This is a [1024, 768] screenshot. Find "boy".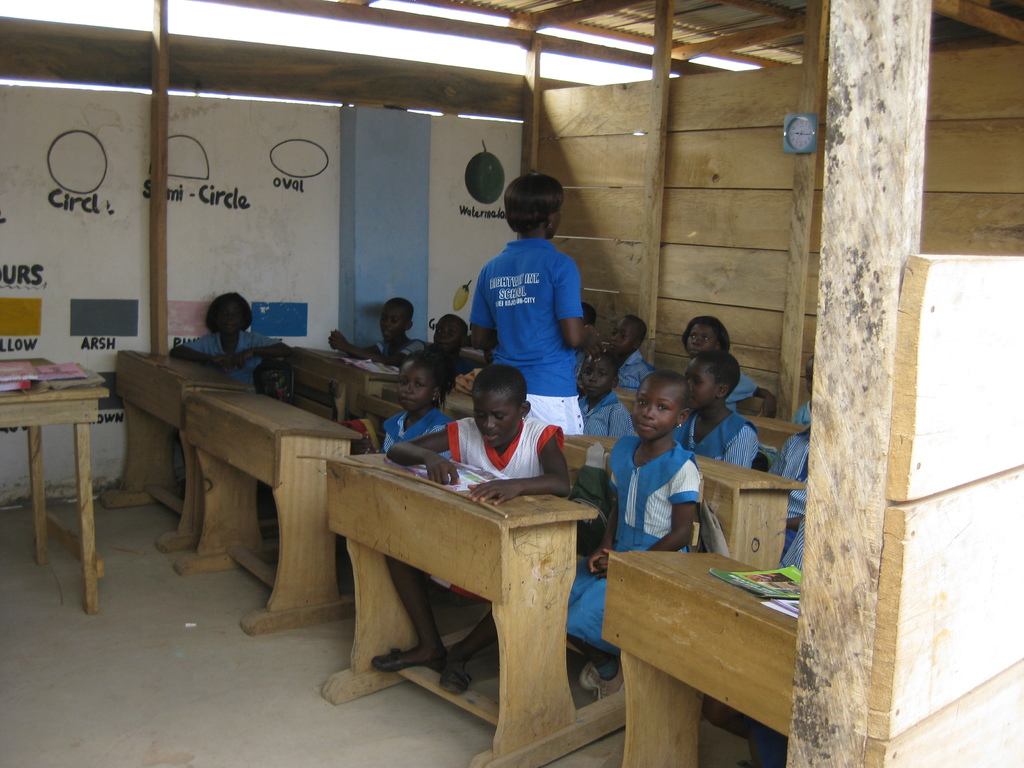
Bounding box: detection(326, 299, 423, 367).
